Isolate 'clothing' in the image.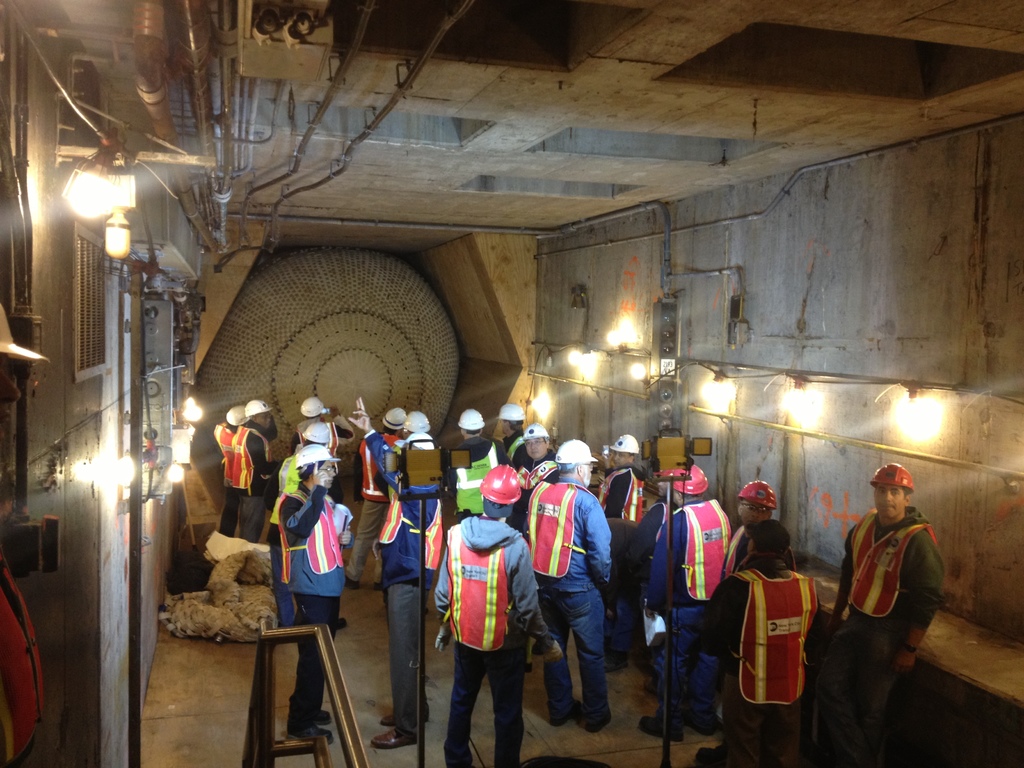
Isolated region: <region>208, 415, 243, 527</region>.
